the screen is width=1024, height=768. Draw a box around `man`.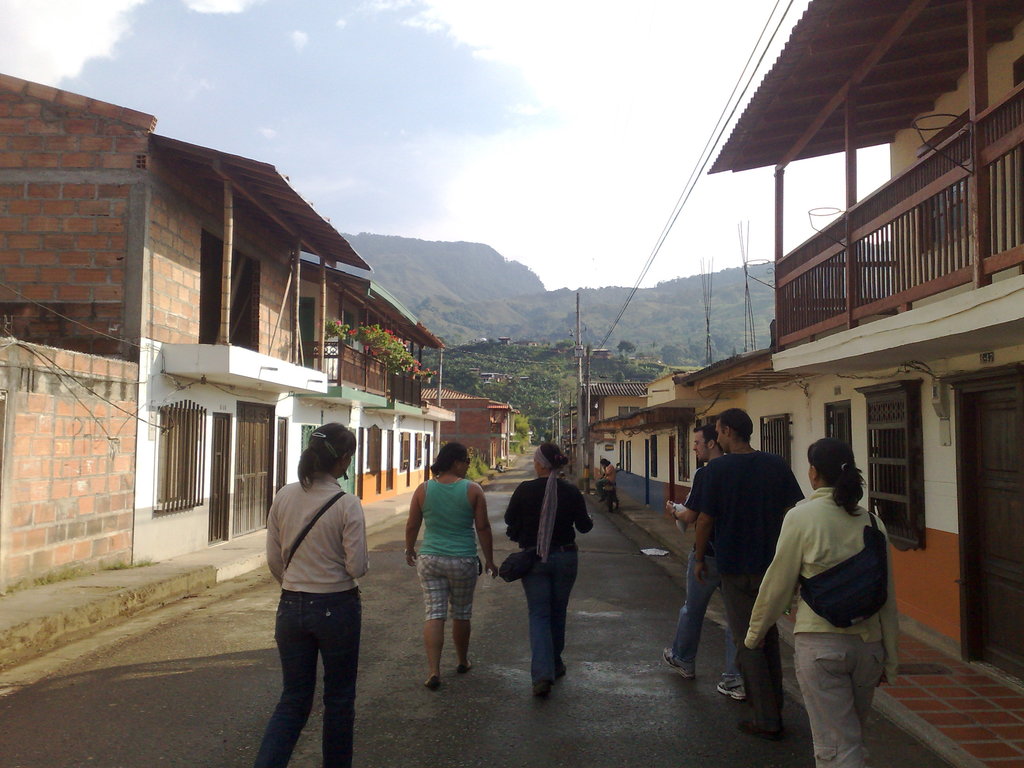
(686,407,812,741).
